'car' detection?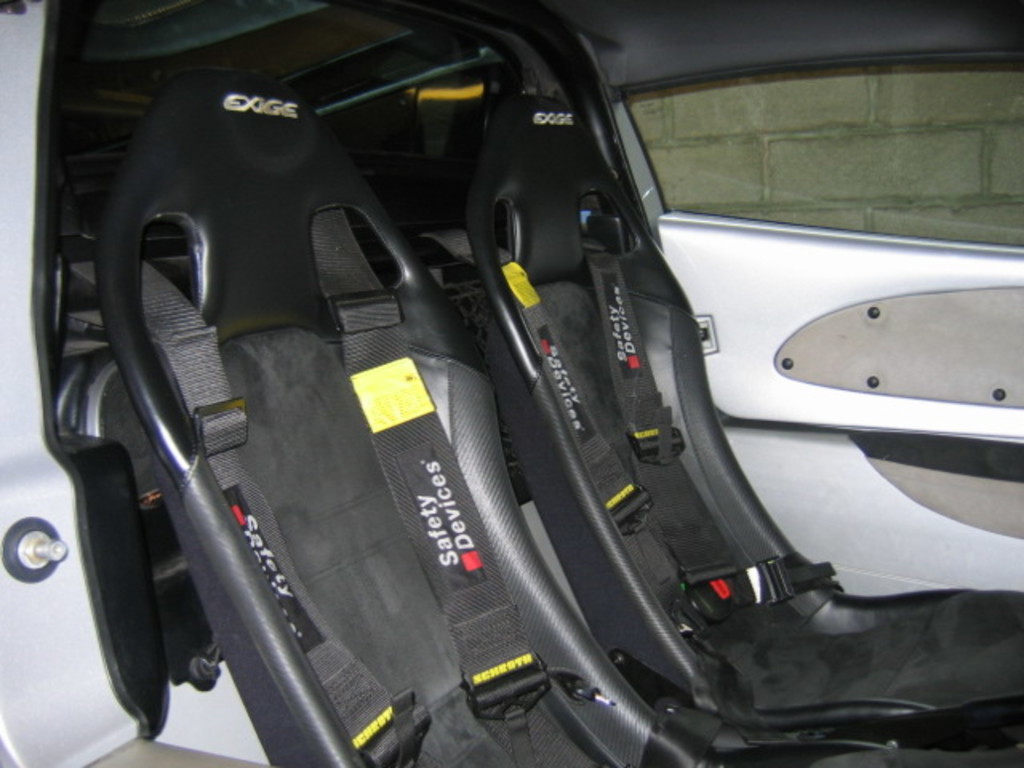
<region>0, 0, 1022, 766</region>
